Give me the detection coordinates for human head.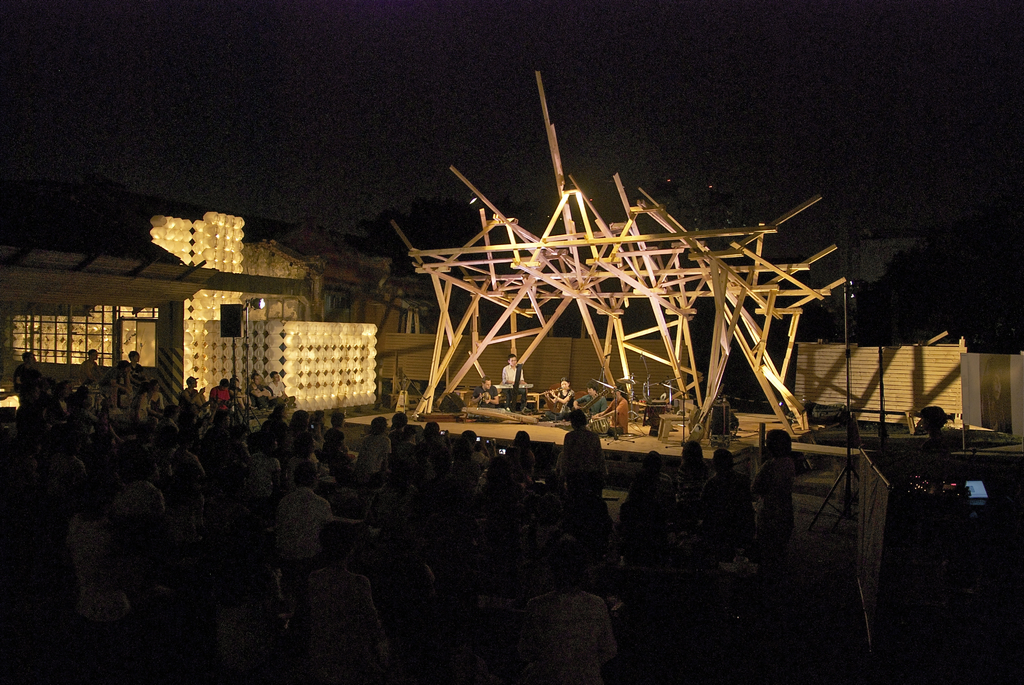
locate(144, 485, 173, 516).
